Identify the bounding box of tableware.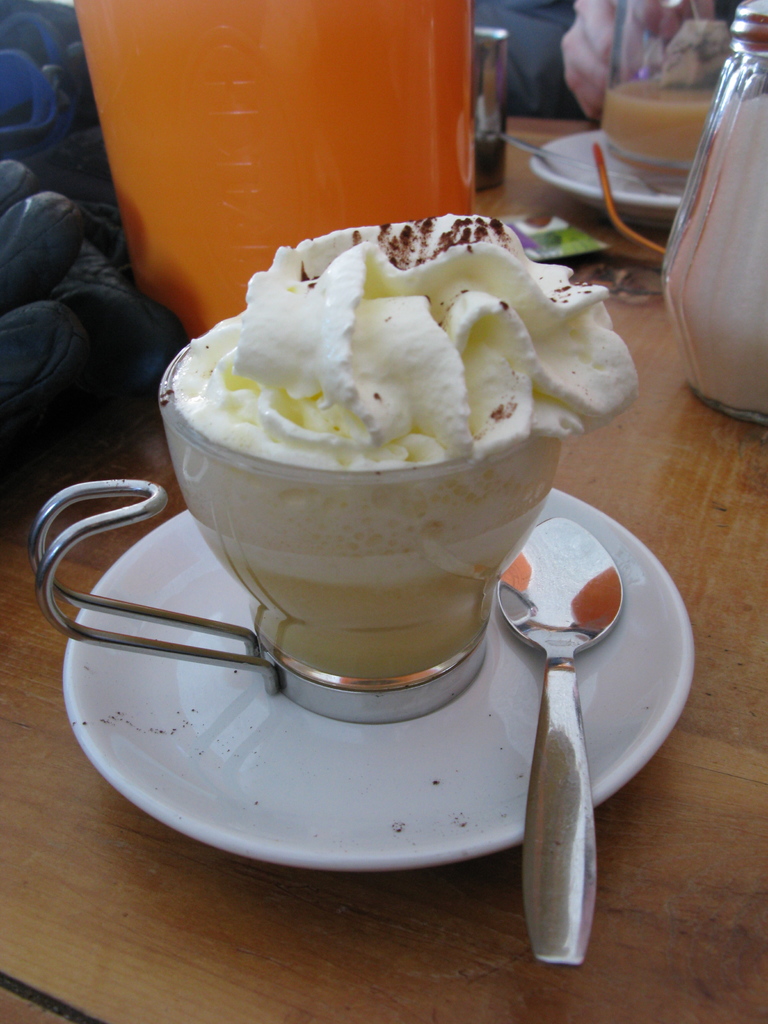
595 0 742 191.
